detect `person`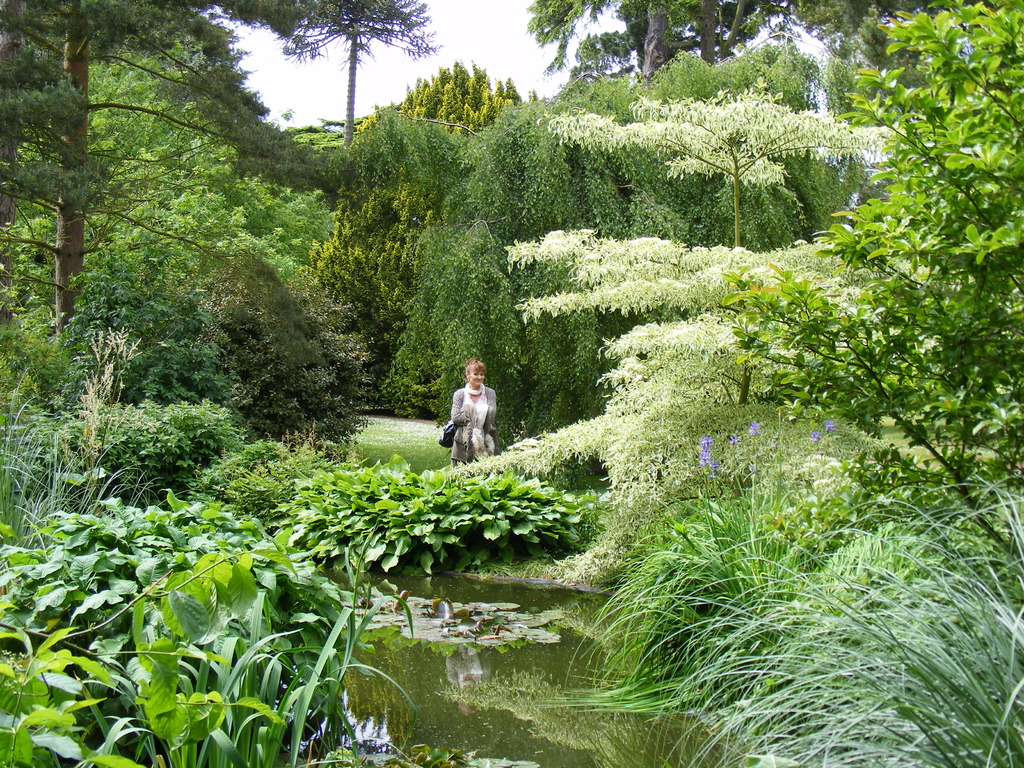
445 358 503 467
